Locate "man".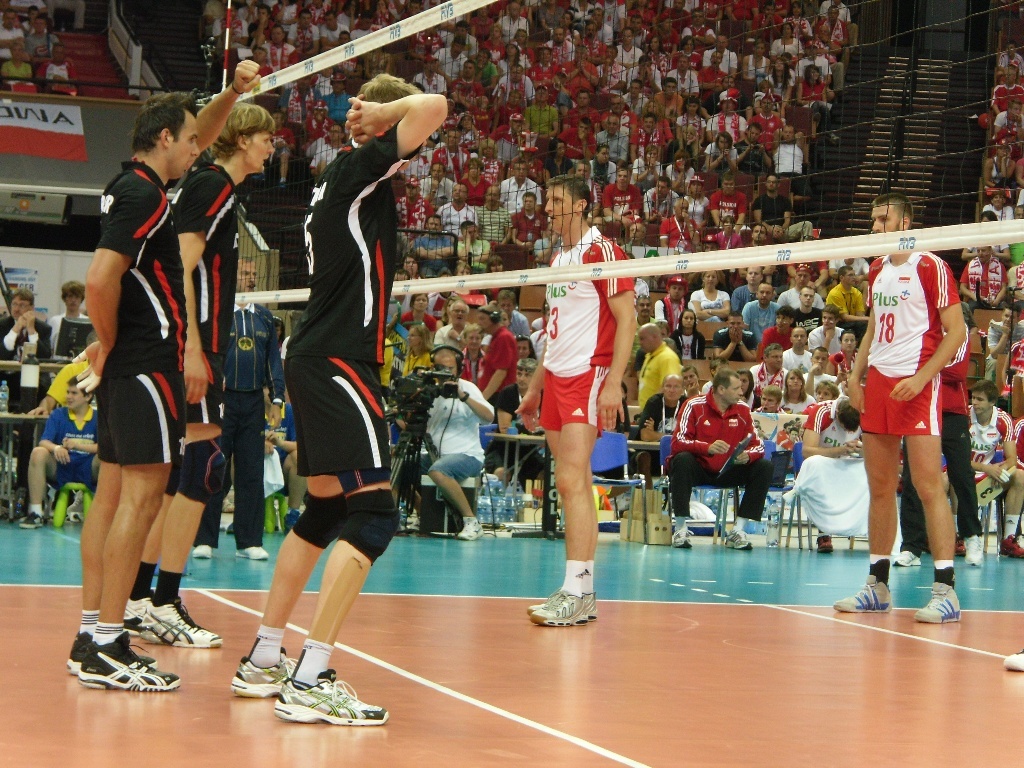
Bounding box: {"x1": 319, "y1": 9, "x2": 350, "y2": 44}.
